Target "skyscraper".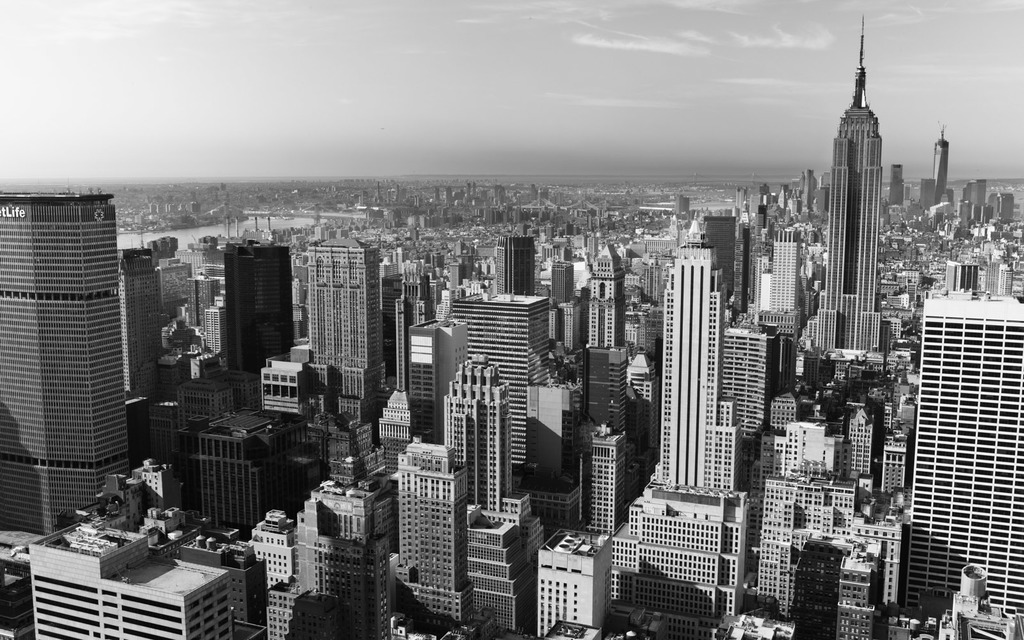
Target region: 444/356/516/511.
